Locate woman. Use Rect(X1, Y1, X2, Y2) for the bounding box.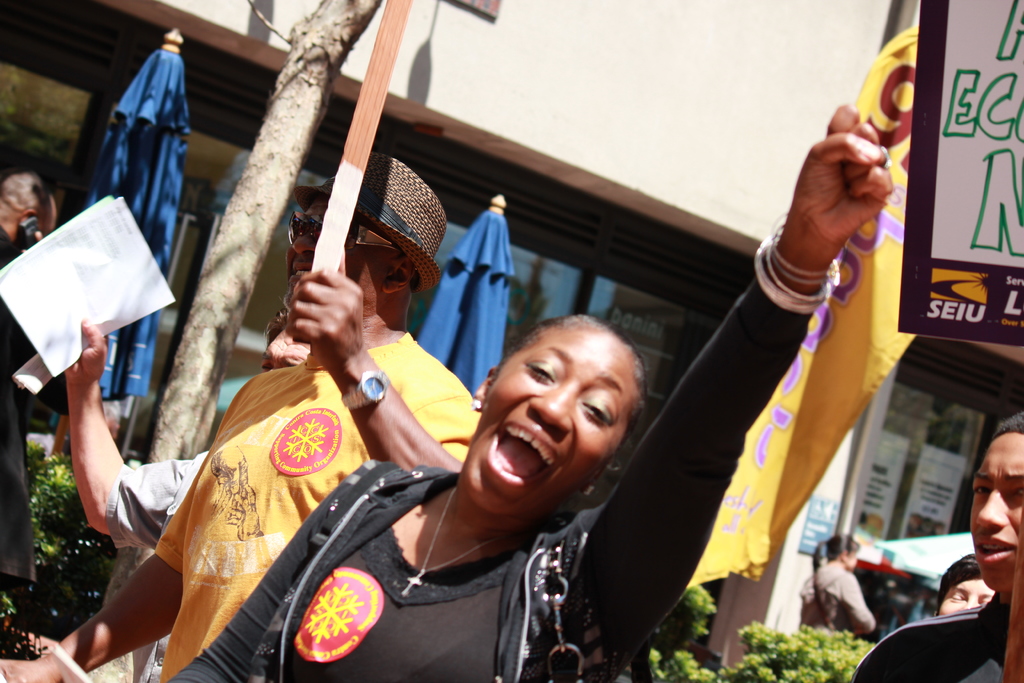
Rect(136, 144, 829, 648).
